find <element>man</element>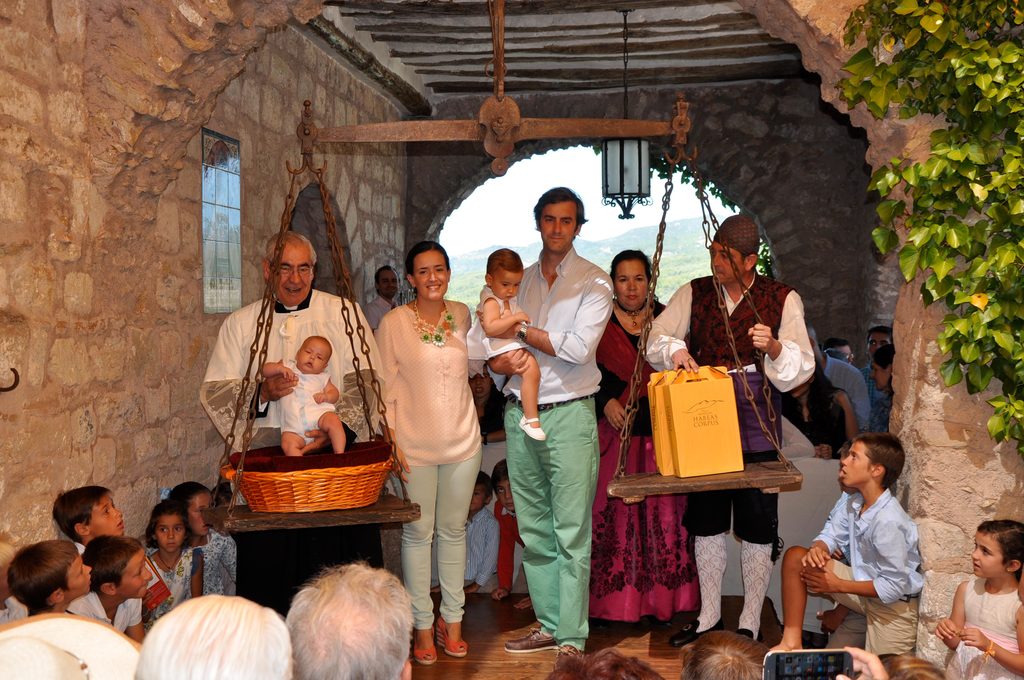
detection(282, 563, 414, 679)
